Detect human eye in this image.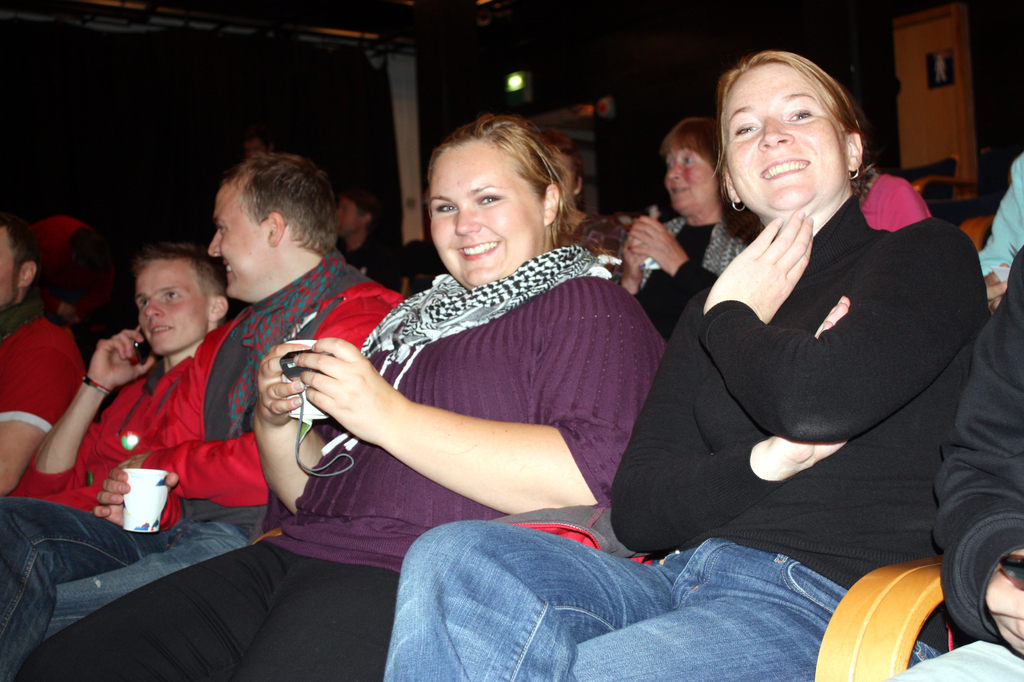
Detection: l=161, t=289, r=180, b=304.
